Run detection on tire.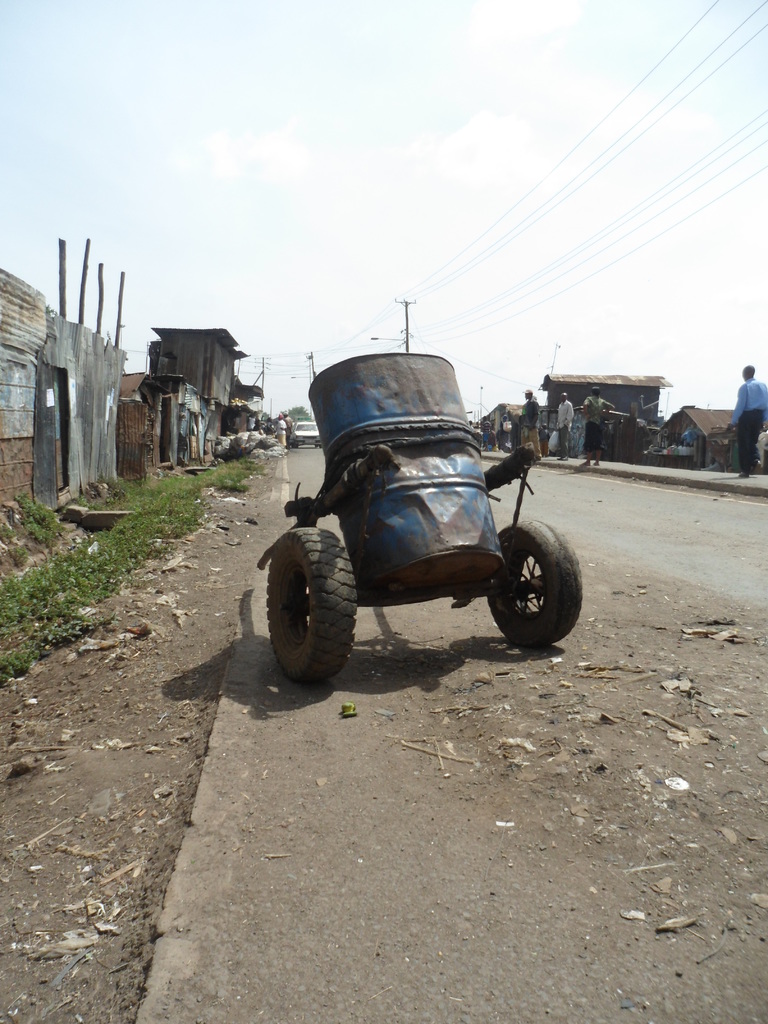
Result: [291,443,298,449].
